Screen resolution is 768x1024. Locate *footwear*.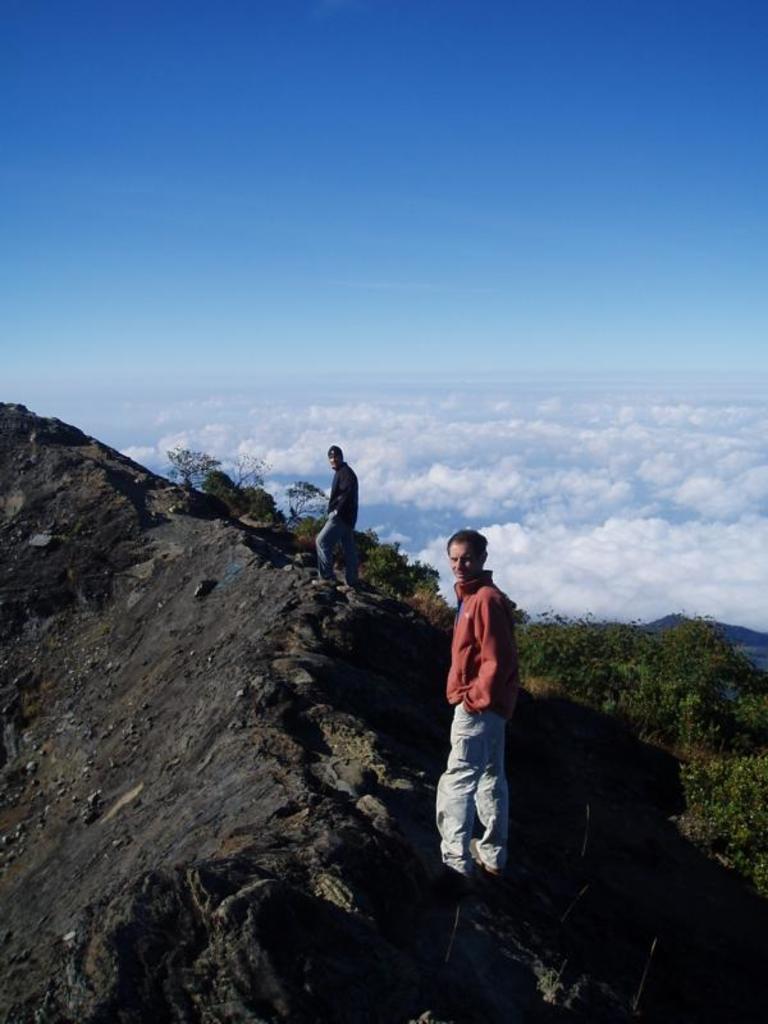
(x1=312, y1=572, x2=335, y2=593).
